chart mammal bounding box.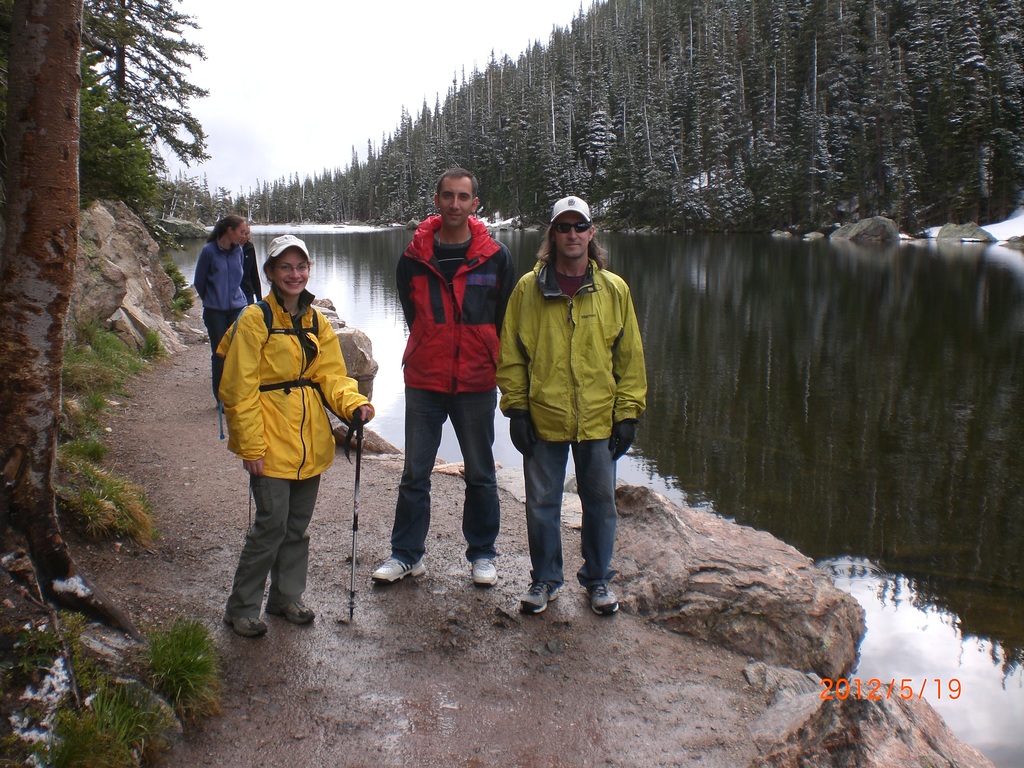
Charted: <bbox>200, 247, 372, 584</bbox>.
